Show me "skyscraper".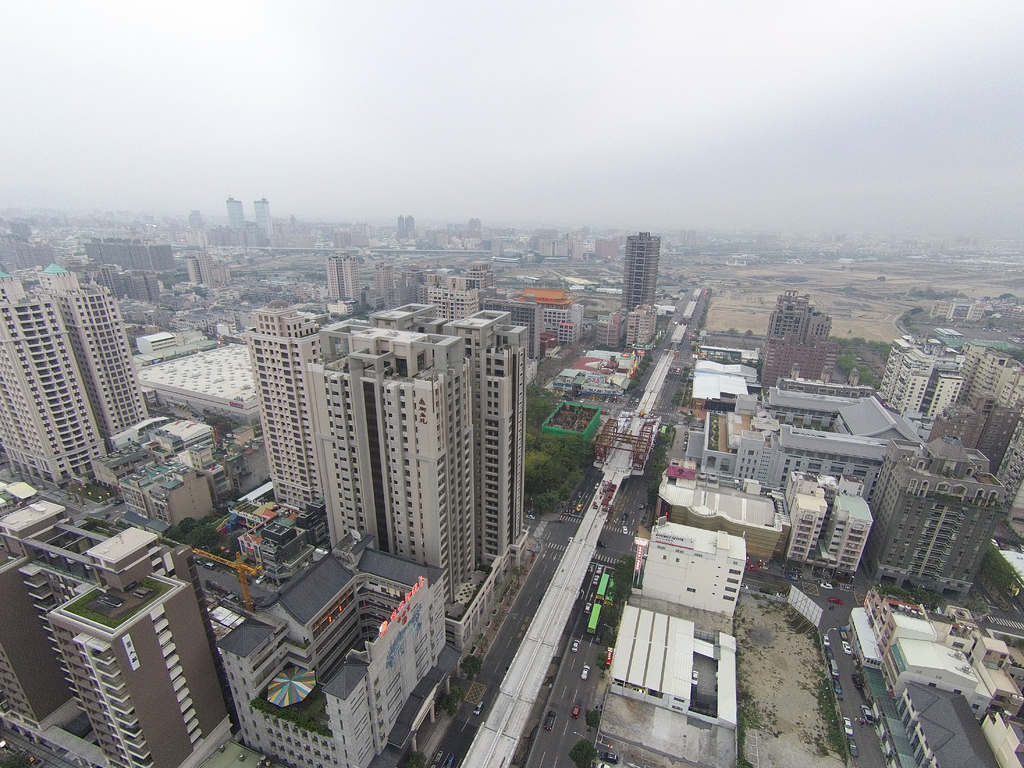
"skyscraper" is here: (left=320, top=245, right=405, bottom=321).
